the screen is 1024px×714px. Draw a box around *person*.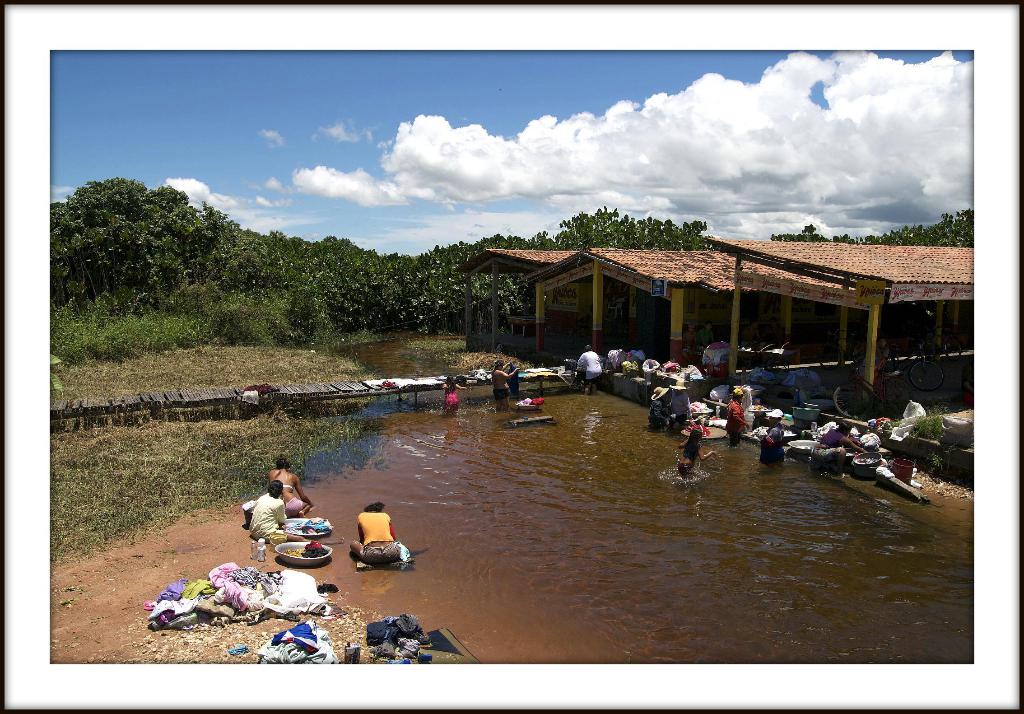
bbox=[681, 425, 716, 482].
